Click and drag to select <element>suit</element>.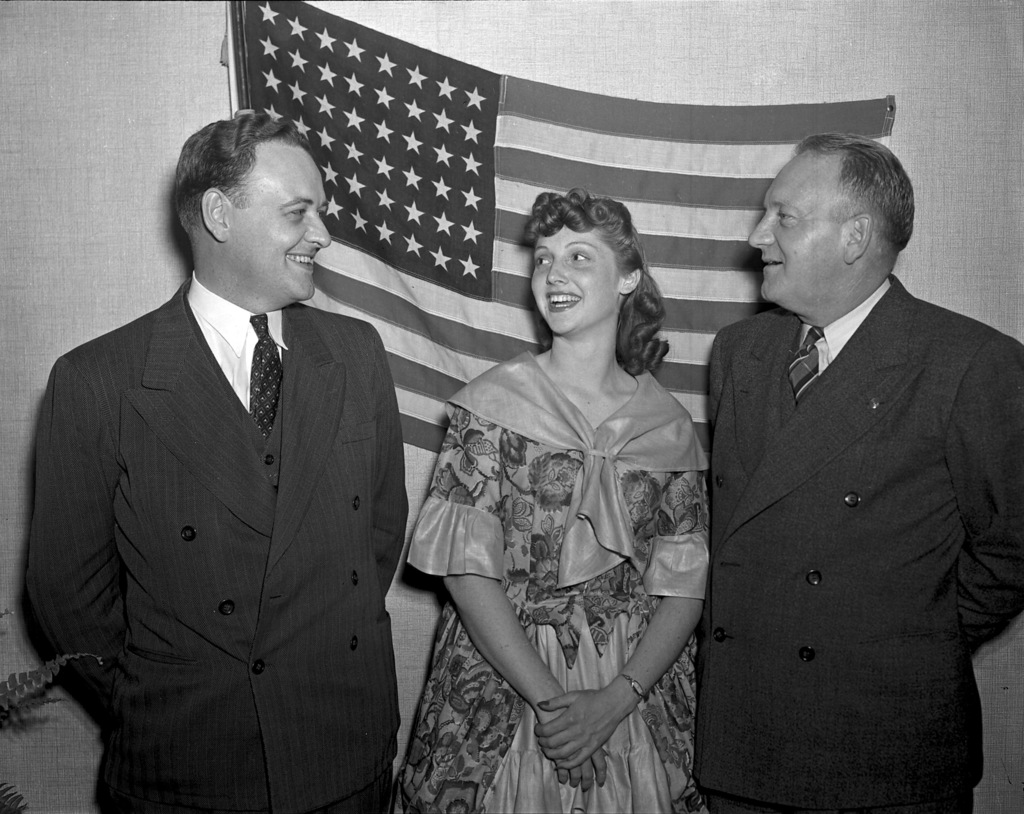
Selection: x1=707, y1=235, x2=1008, y2=813.
